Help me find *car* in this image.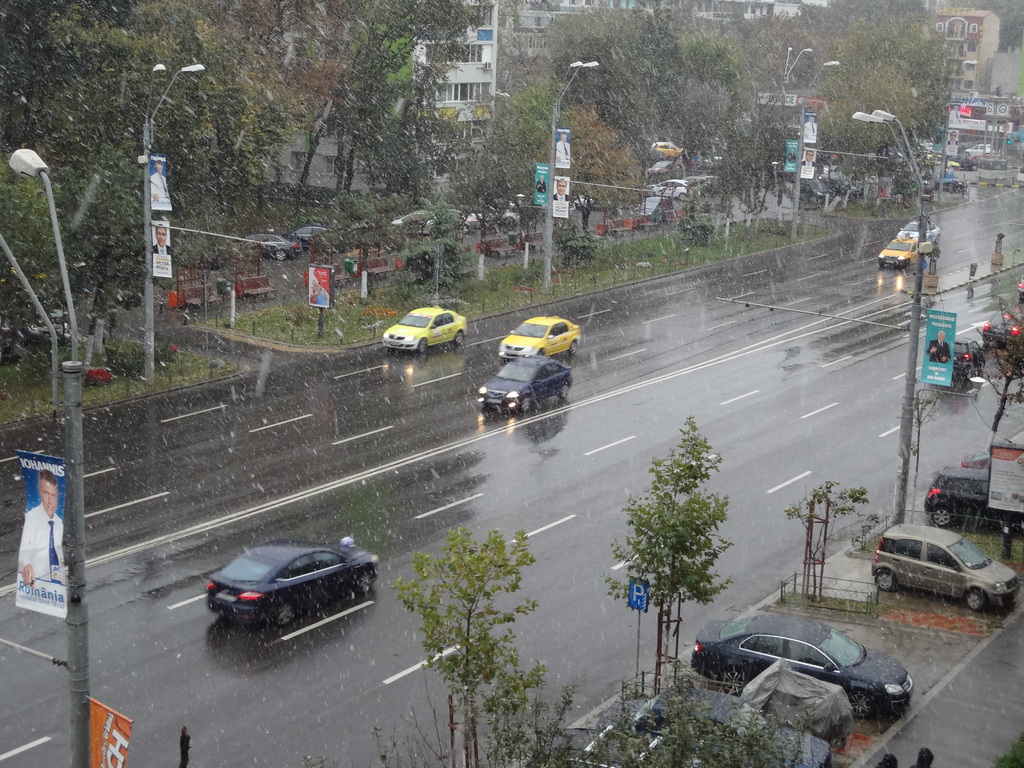
Found it: bbox(880, 237, 921, 265).
